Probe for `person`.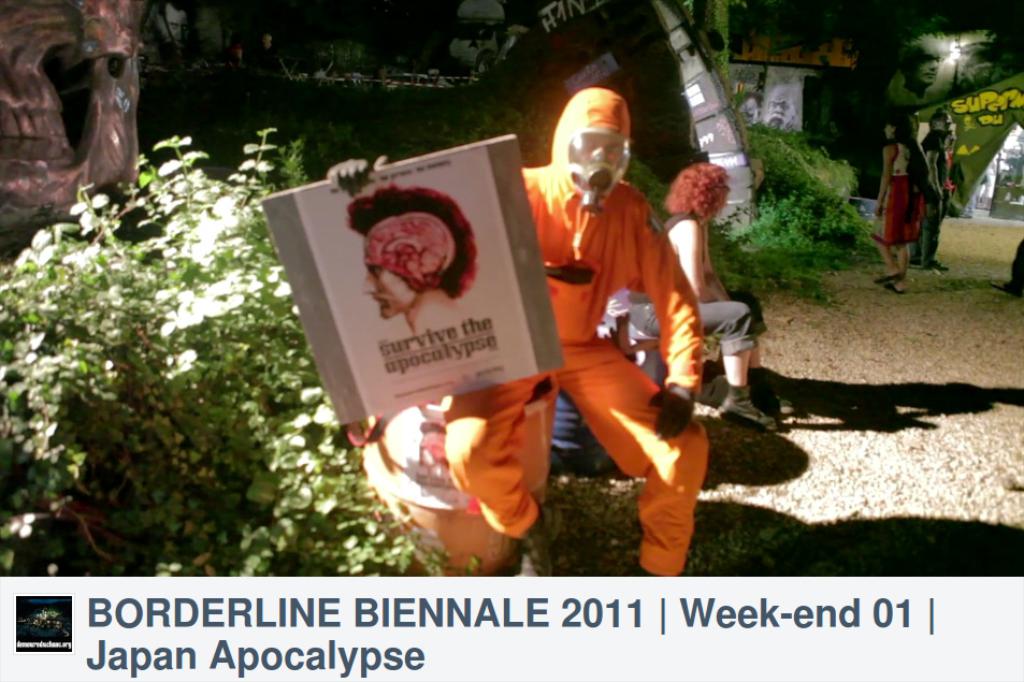
Probe result: x1=660, y1=160, x2=791, y2=439.
